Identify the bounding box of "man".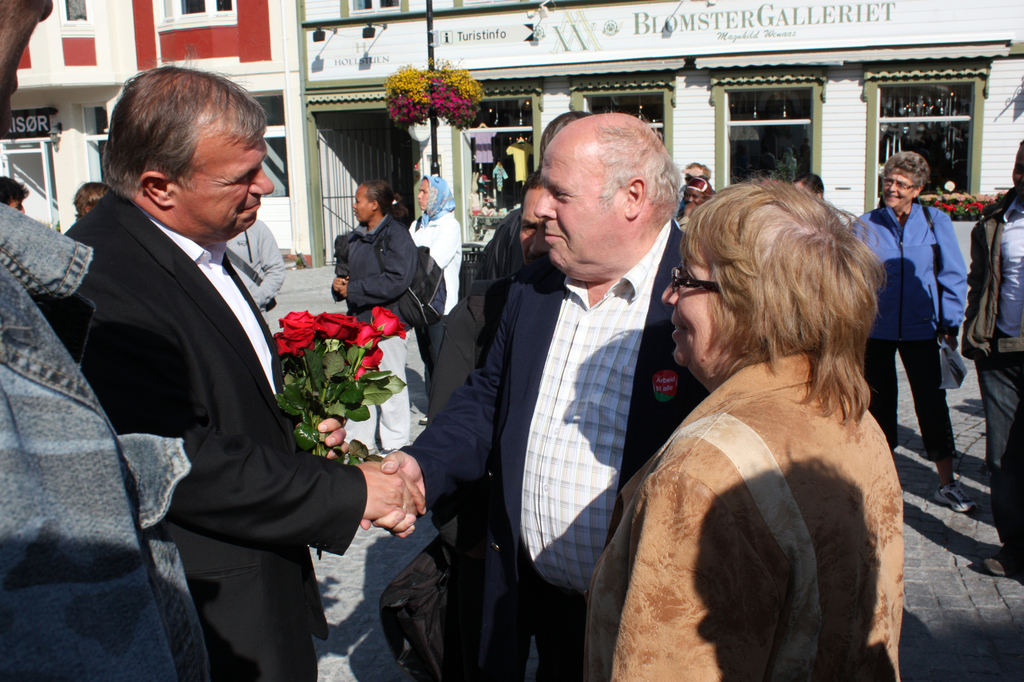
bbox=(0, 0, 220, 681).
